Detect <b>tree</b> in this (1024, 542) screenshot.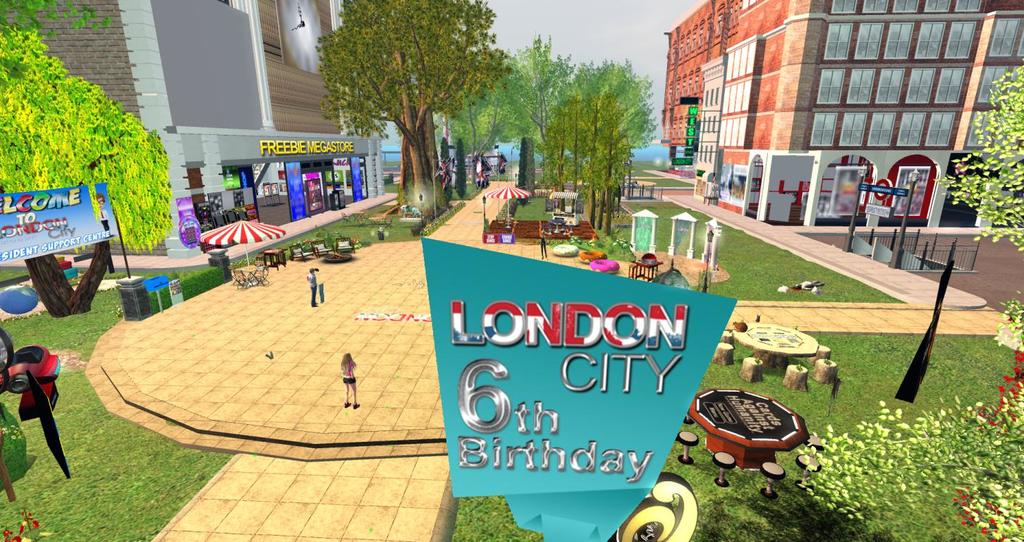
Detection: (0, 16, 171, 308).
